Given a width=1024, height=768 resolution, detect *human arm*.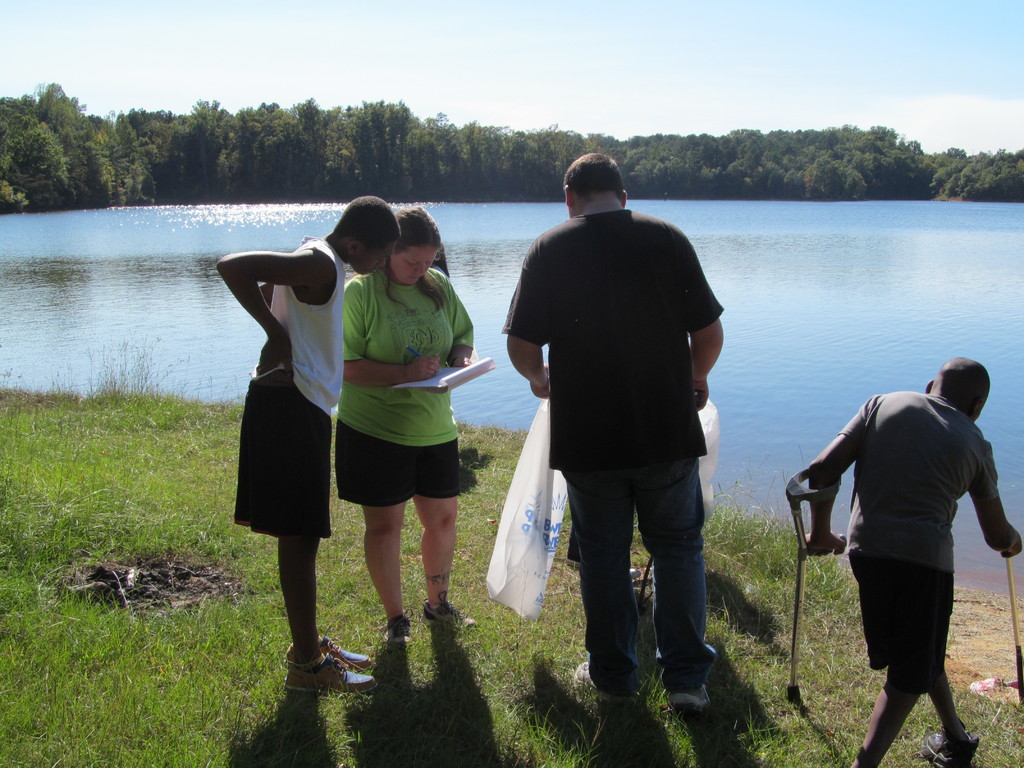
[501, 230, 556, 397].
